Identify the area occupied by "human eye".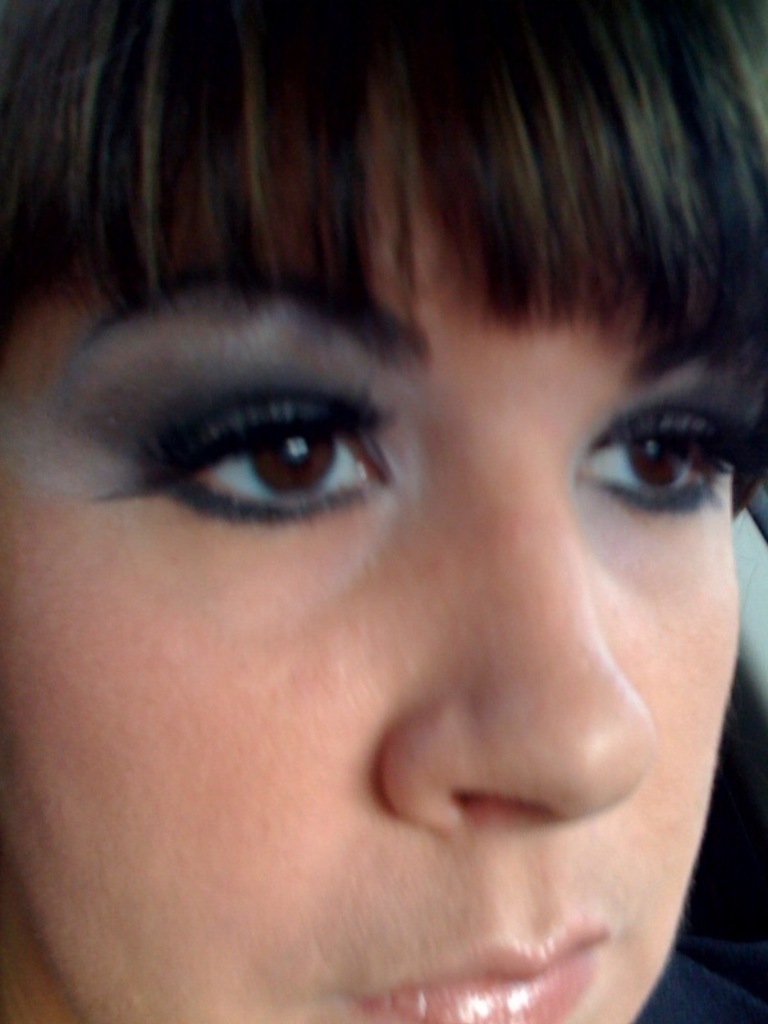
Area: [x1=566, y1=389, x2=763, y2=526].
